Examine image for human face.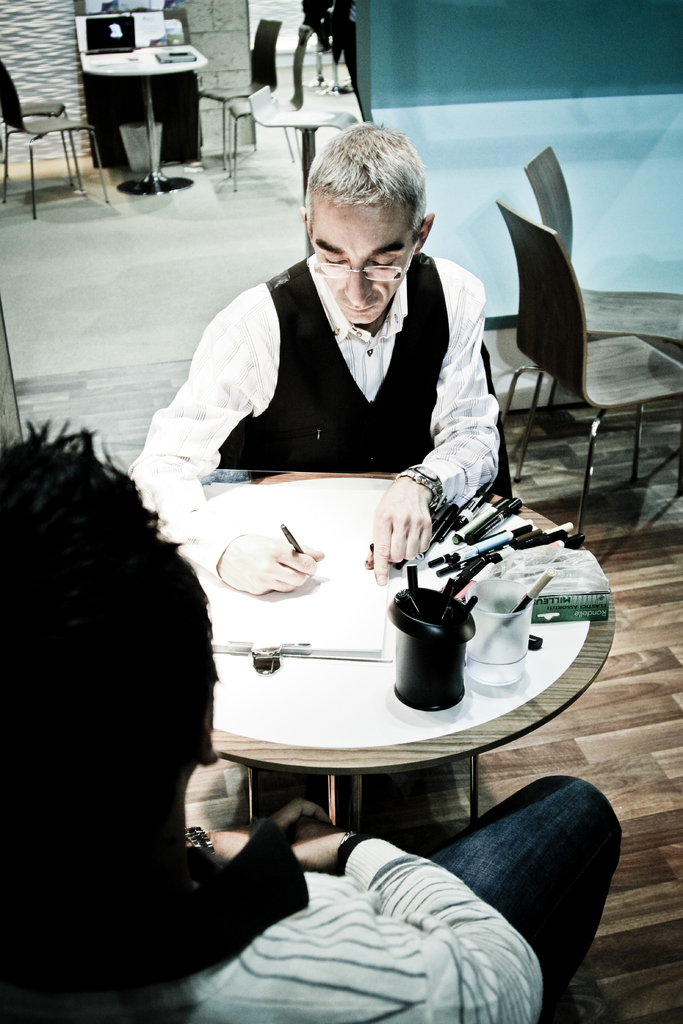
Examination result: bbox(308, 201, 418, 324).
